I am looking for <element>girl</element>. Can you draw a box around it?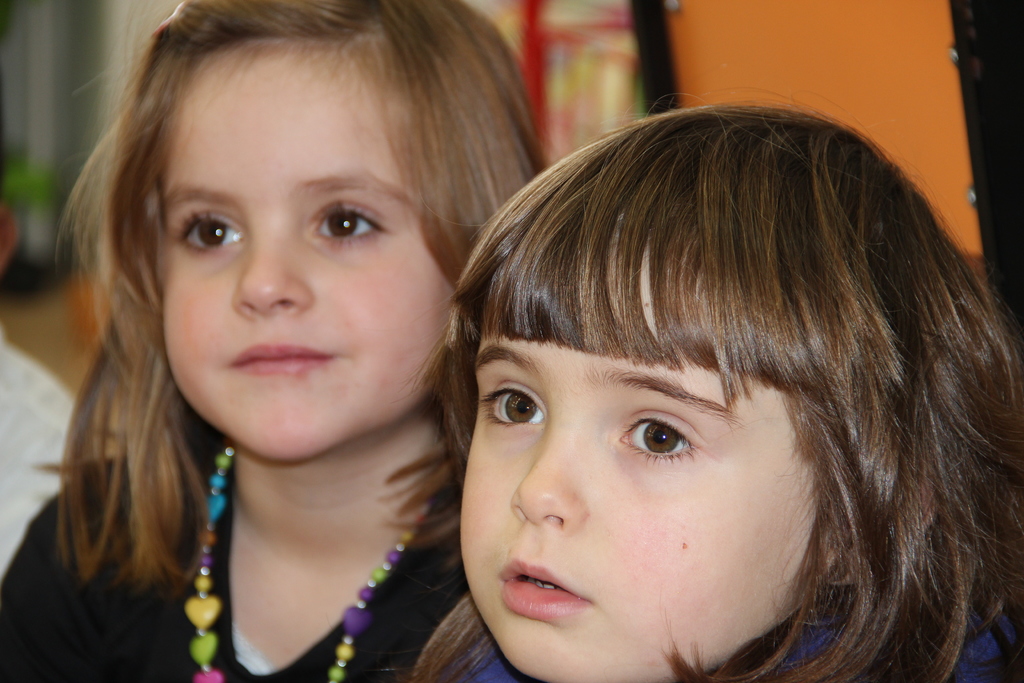
Sure, the bounding box is bbox(0, 0, 550, 682).
